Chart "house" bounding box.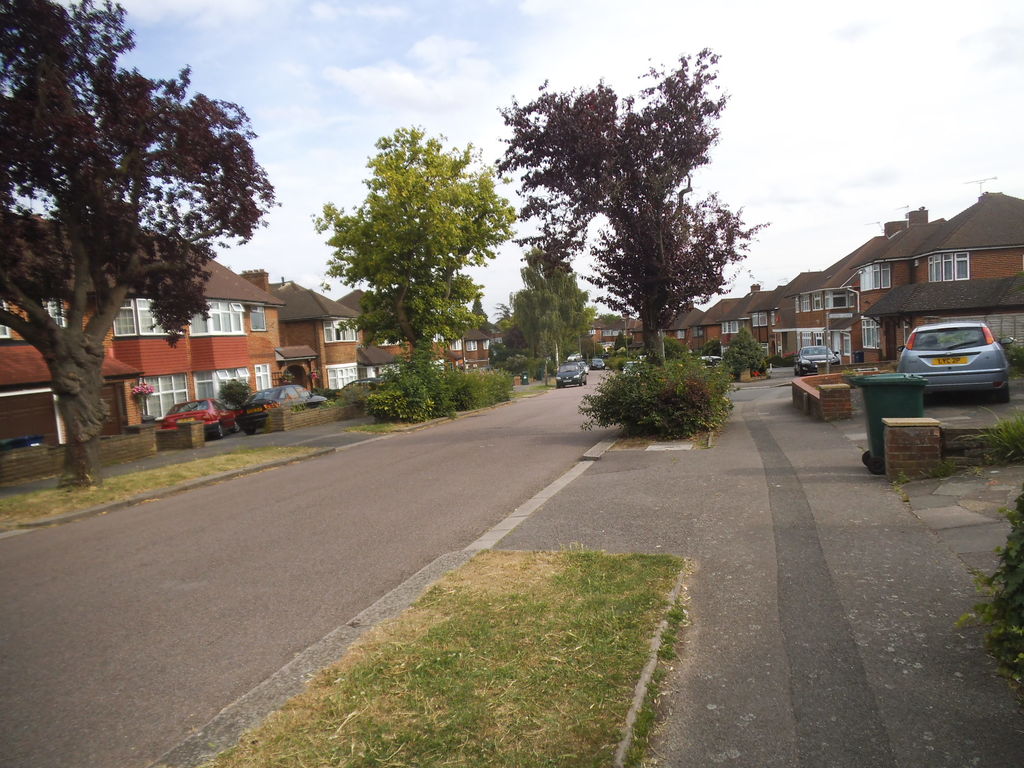
Charted: [x1=581, y1=310, x2=622, y2=356].
